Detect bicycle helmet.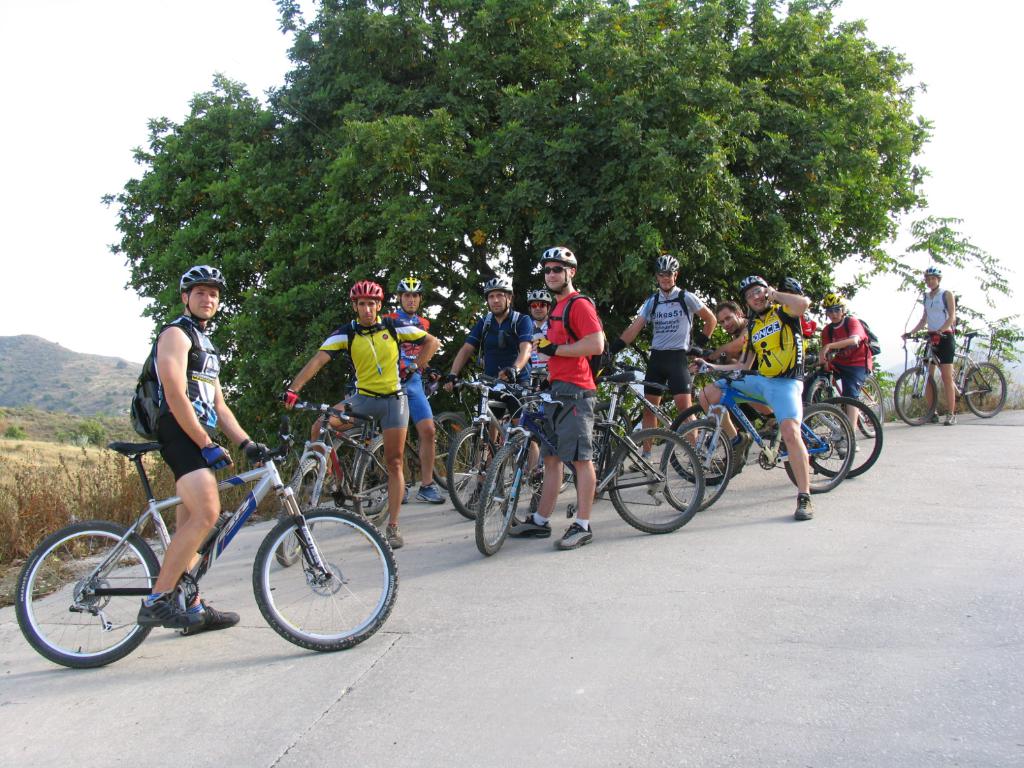
Detected at region(345, 277, 378, 303).
